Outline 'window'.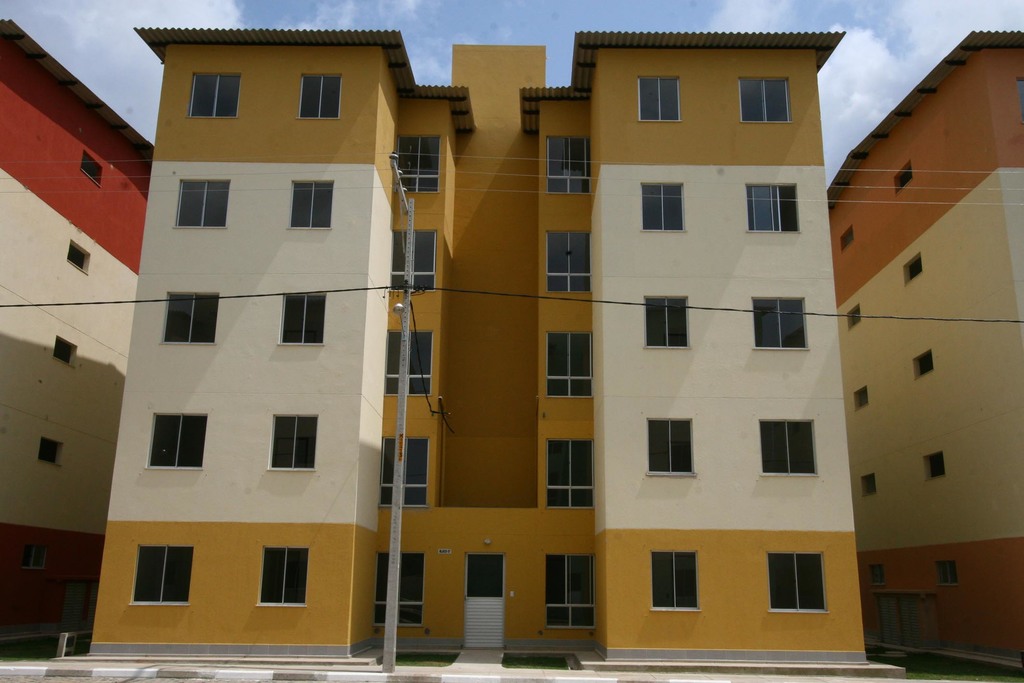
Outline: x1=180, y1=178, x2=225, y2=228.
